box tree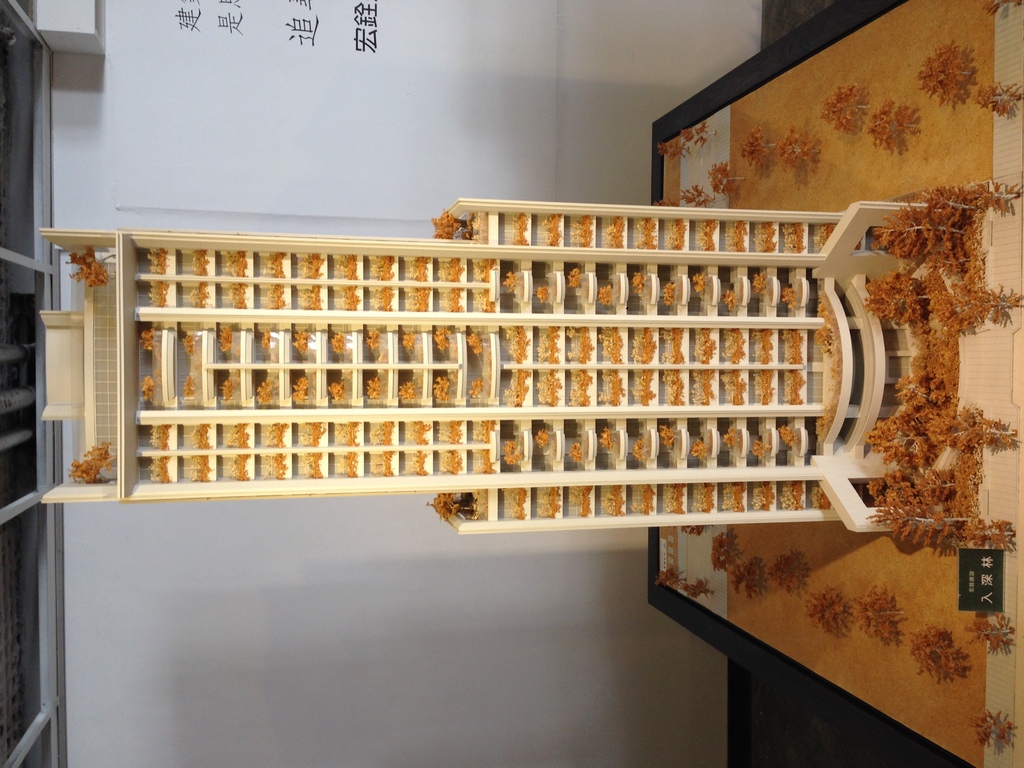
[929,408,1018,452]
